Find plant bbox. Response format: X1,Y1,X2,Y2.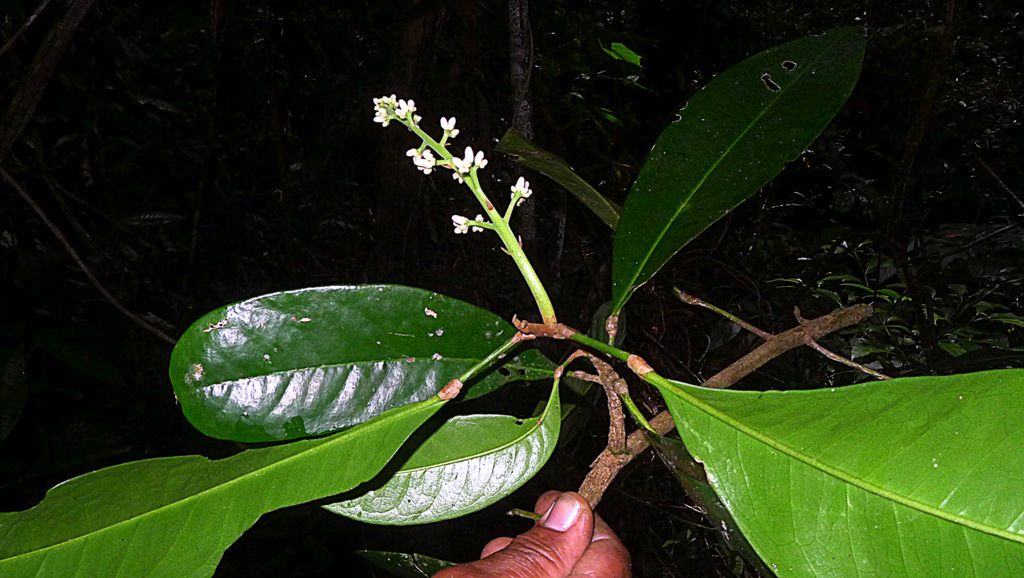
68,28,1009,563.
